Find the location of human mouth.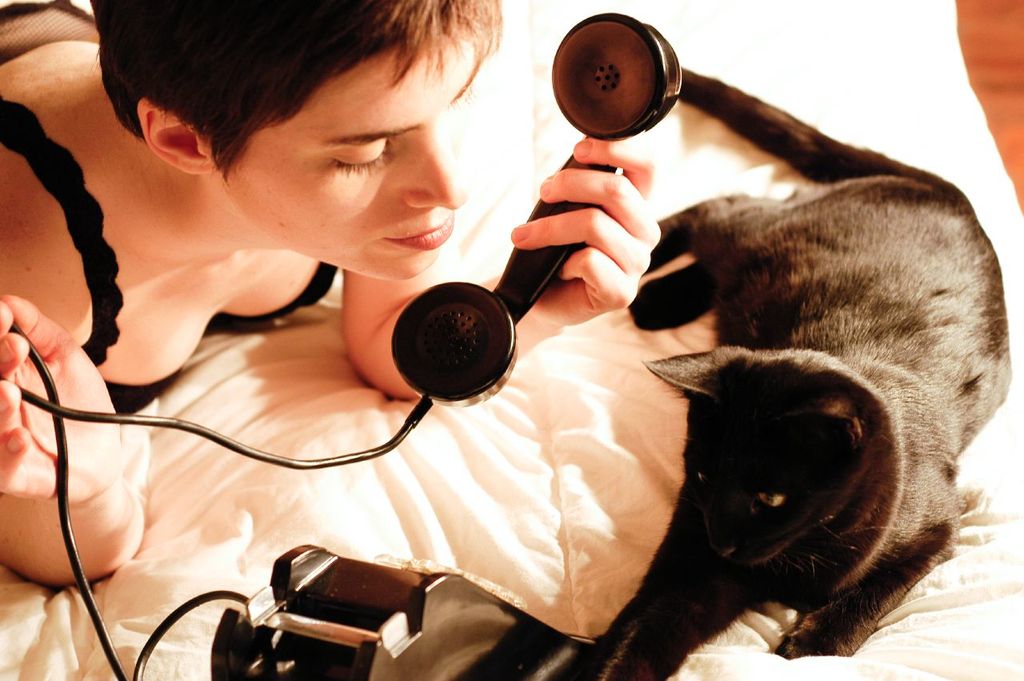
Location: [392,216,451,250].
